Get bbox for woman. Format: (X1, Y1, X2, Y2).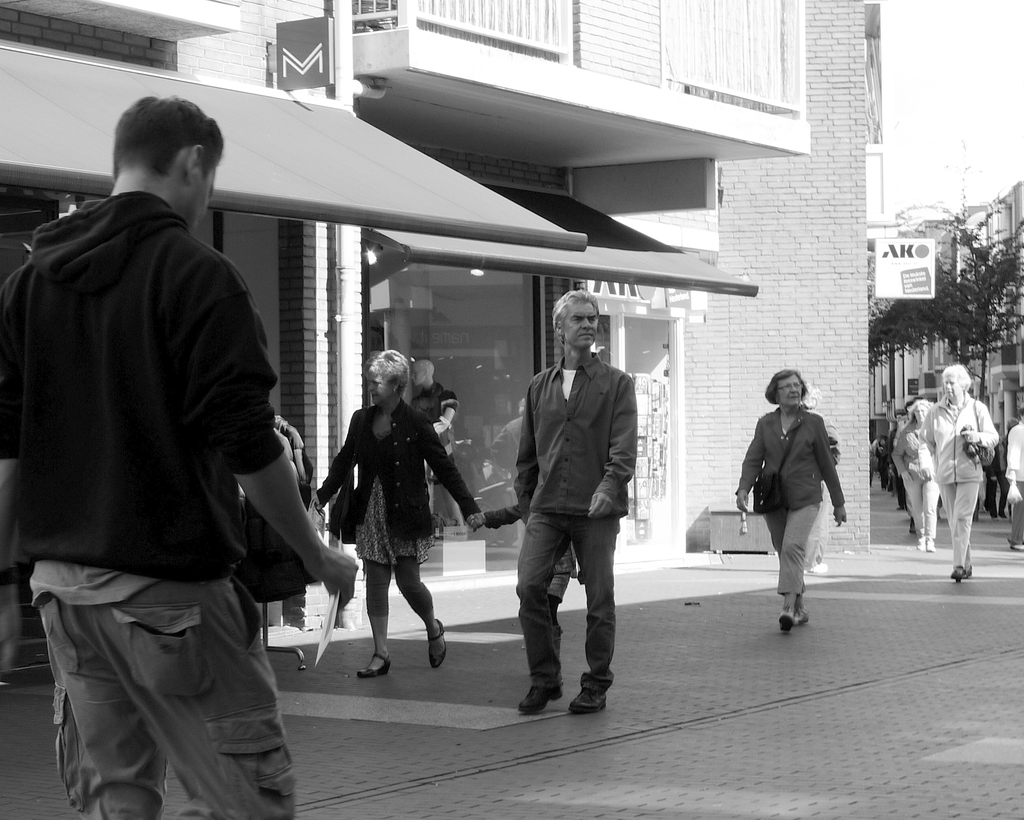
(925, 363, 1000, 582).
